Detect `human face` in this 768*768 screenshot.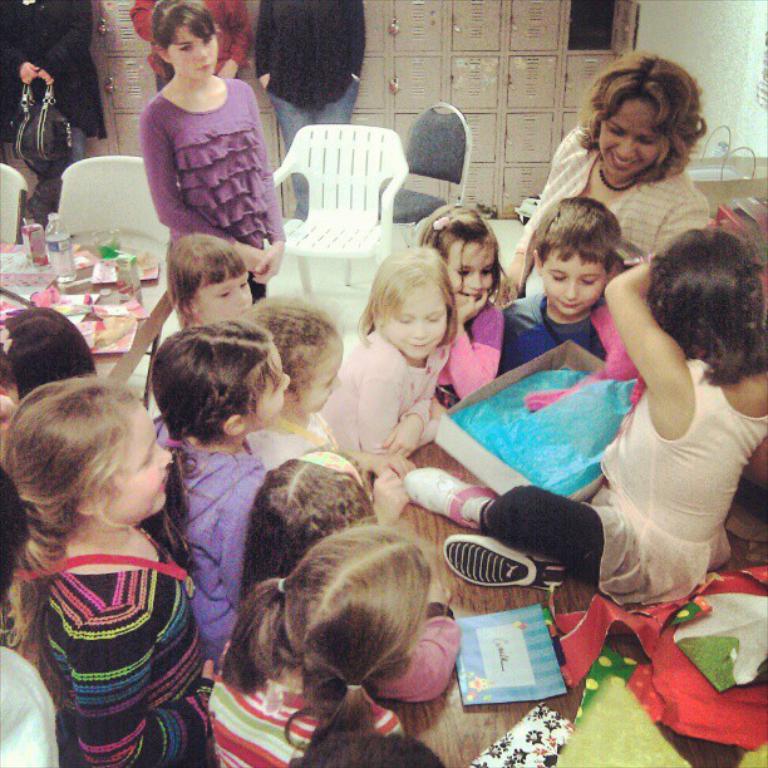
Detection: {"left": 543, "top": 252, "right": 609, "bottom": 319}.
